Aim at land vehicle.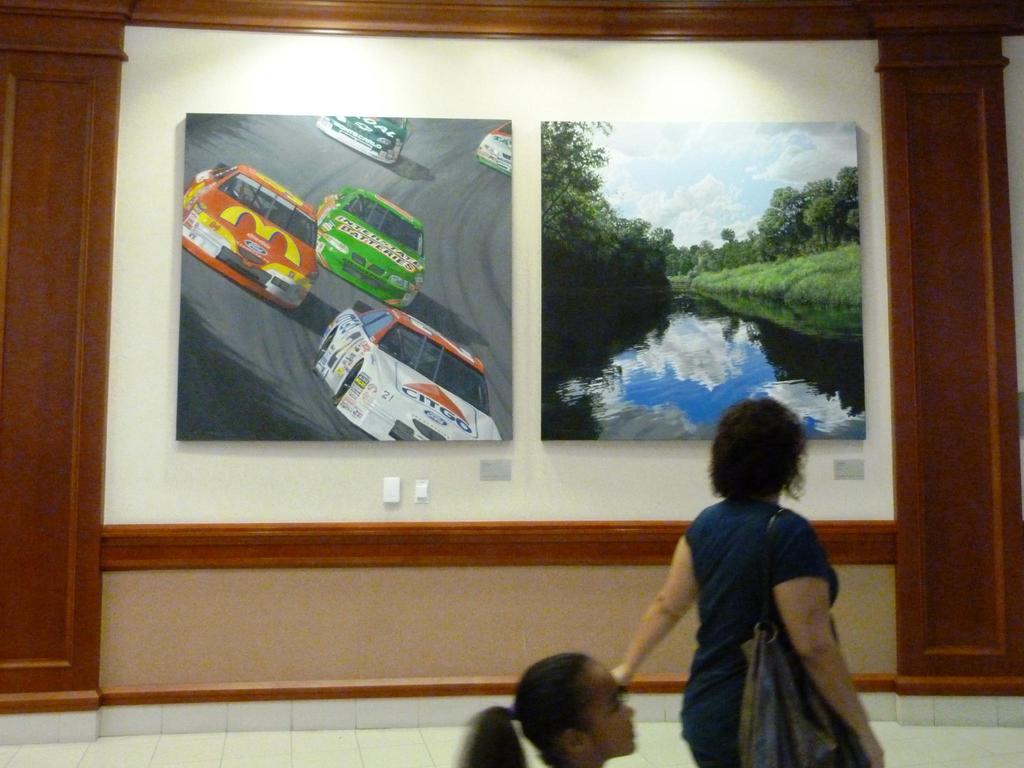
Aimed at <region>477, 124, 513, 177</region>.
